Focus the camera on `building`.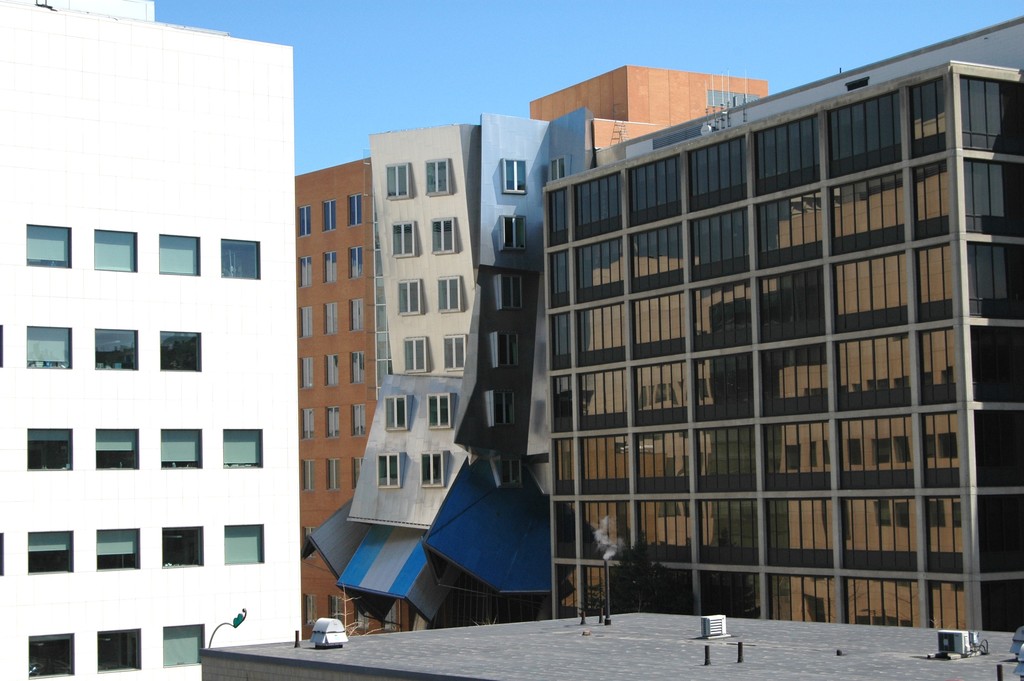
Focus region: bbox=(309, 110, 594, 627).
